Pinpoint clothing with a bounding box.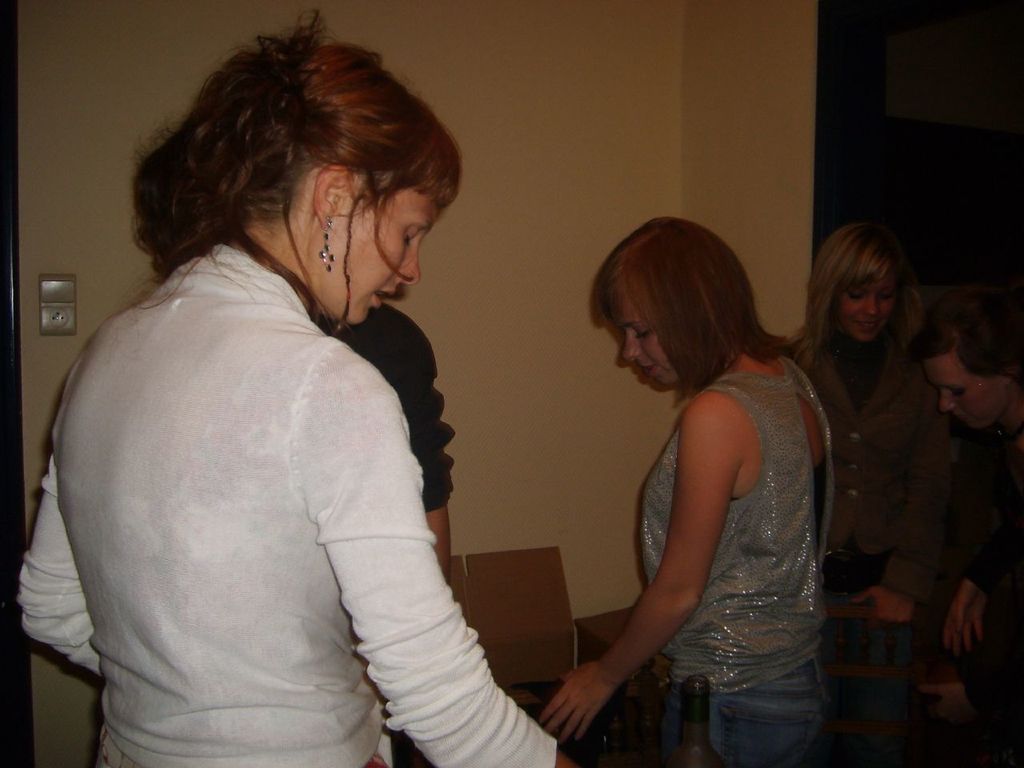
626/346/842/766.
